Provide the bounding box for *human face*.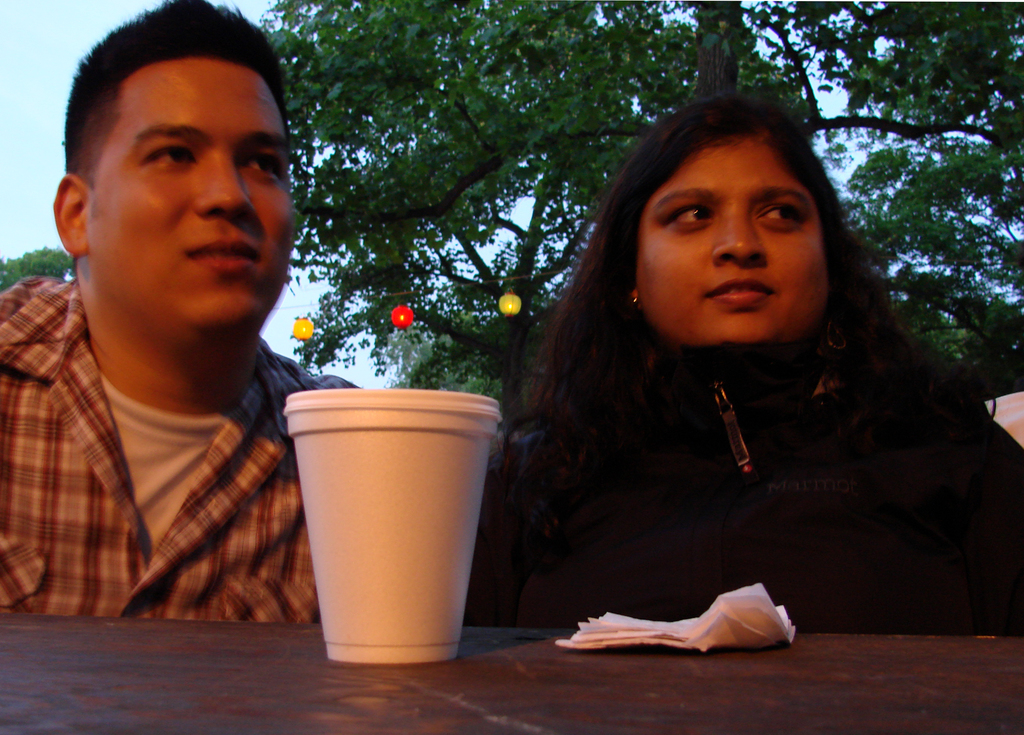
[left=88, top=59, right=297, bottom=340].
